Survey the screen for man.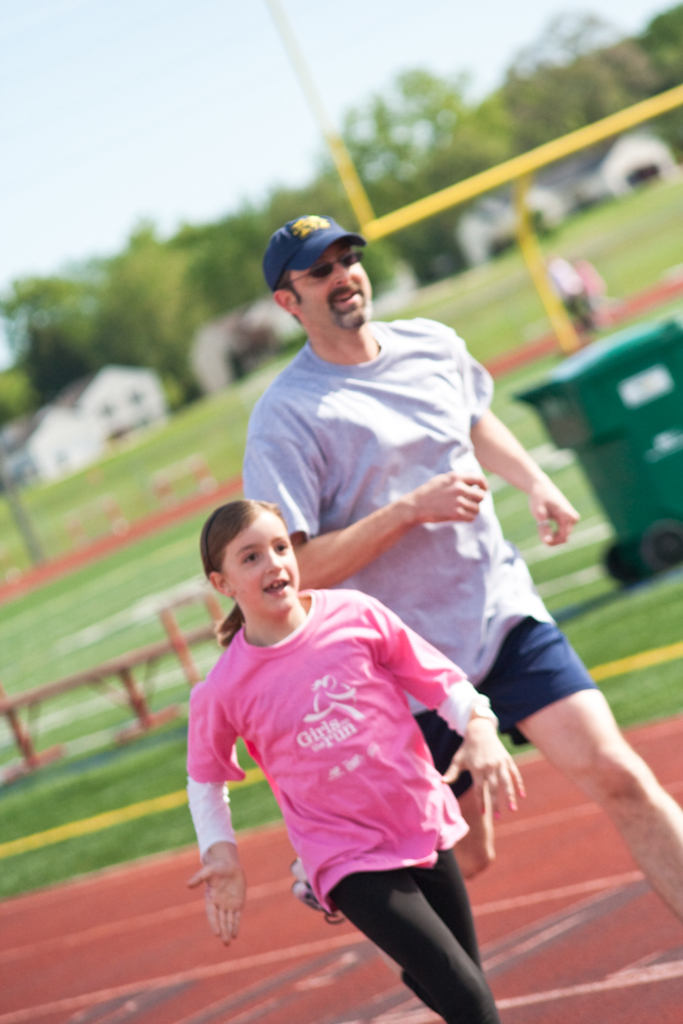
Survey found: pyautogui.locateOnScreen(246, 213, 682, 936).
